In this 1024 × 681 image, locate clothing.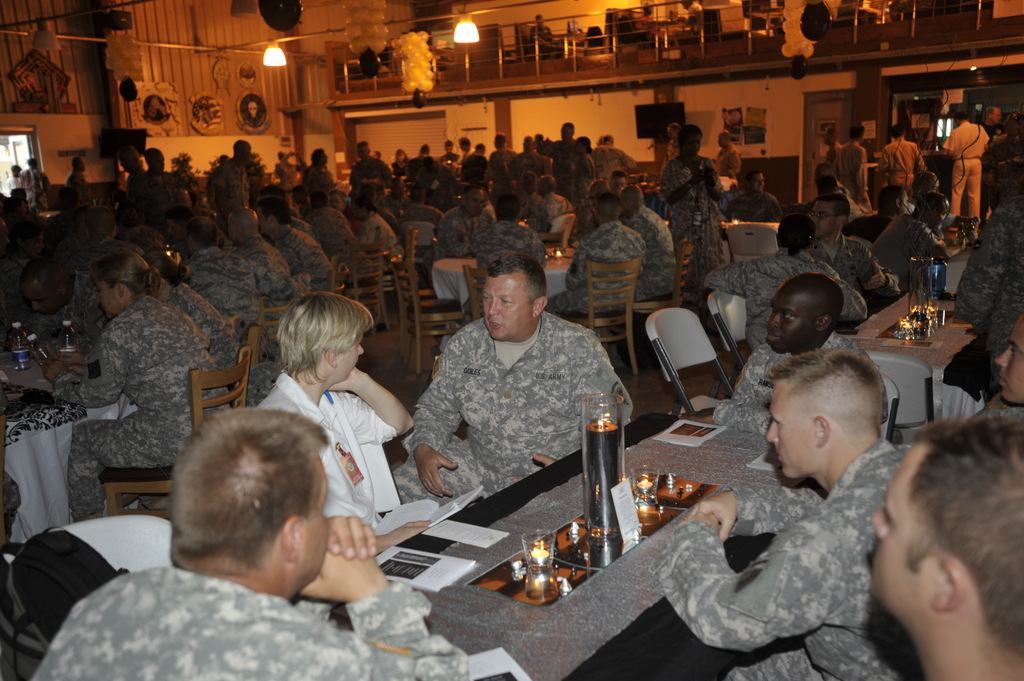
Bounding box: <bbox>56, 287, 252, 510</bbox>.
